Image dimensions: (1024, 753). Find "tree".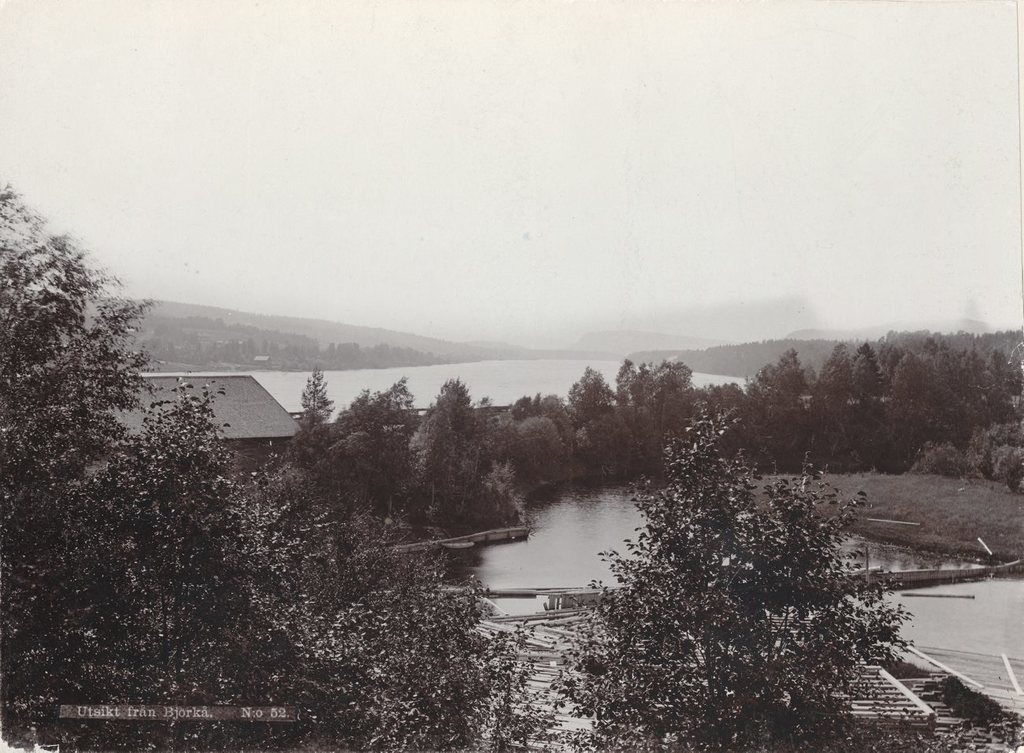
<box>577,413,910,735</box>.
